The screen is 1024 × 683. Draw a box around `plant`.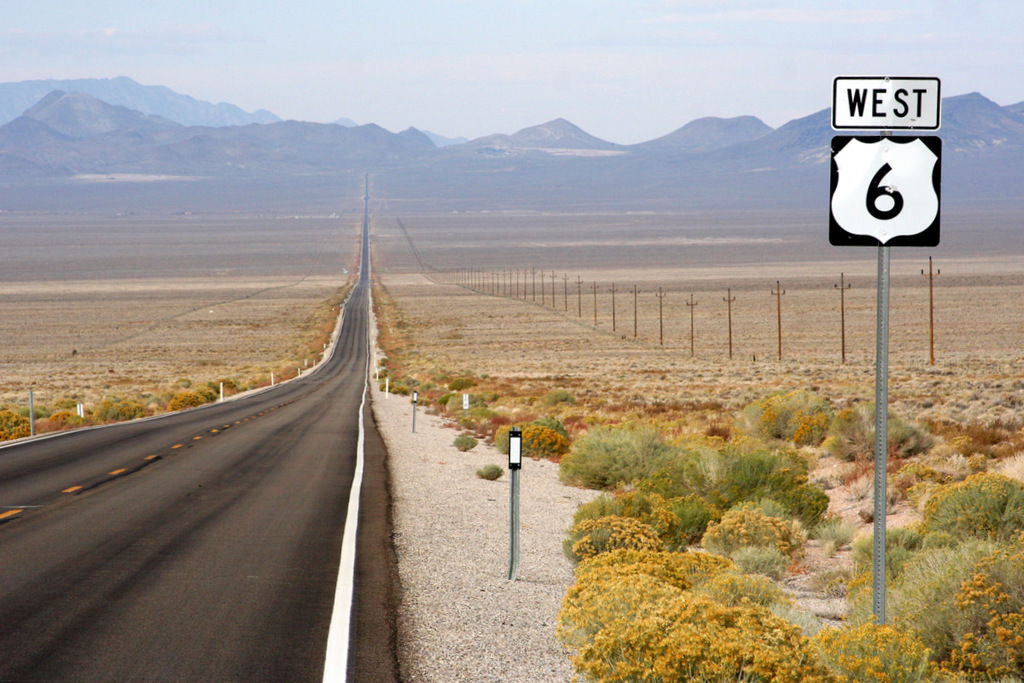
<box>567,517,666,562</box>.
